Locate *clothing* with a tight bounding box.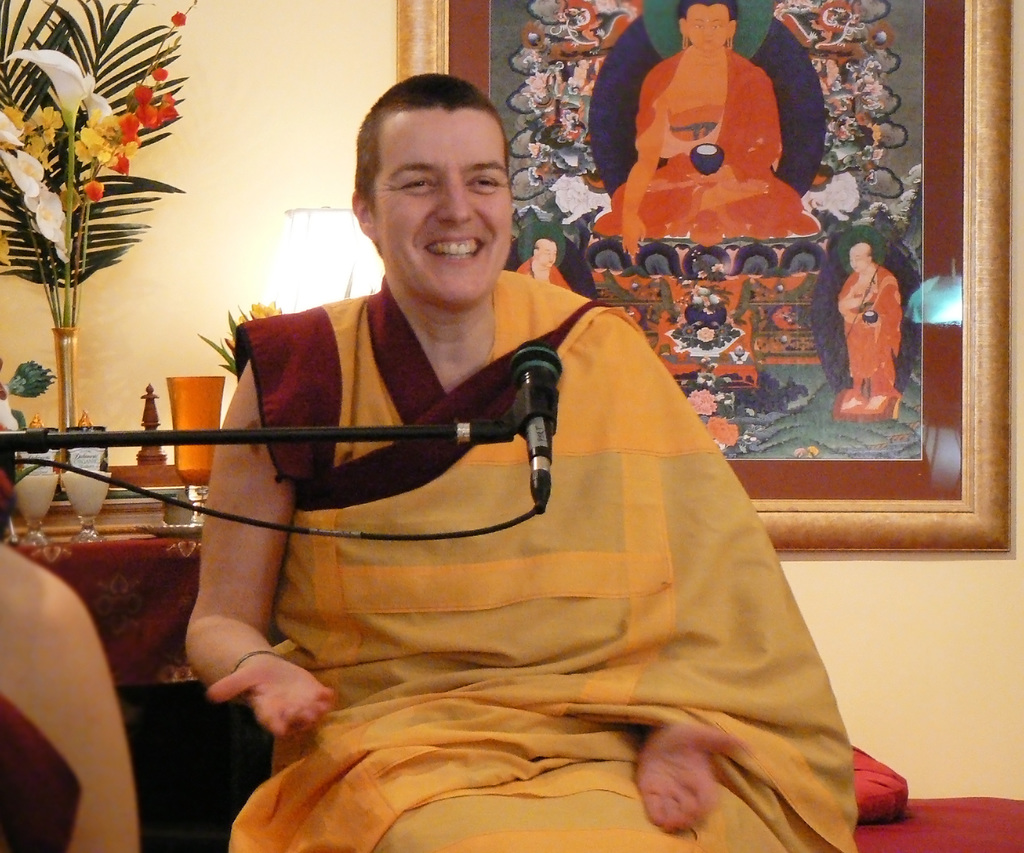
[x1=591, y1=45, x2=823, y2=244].
